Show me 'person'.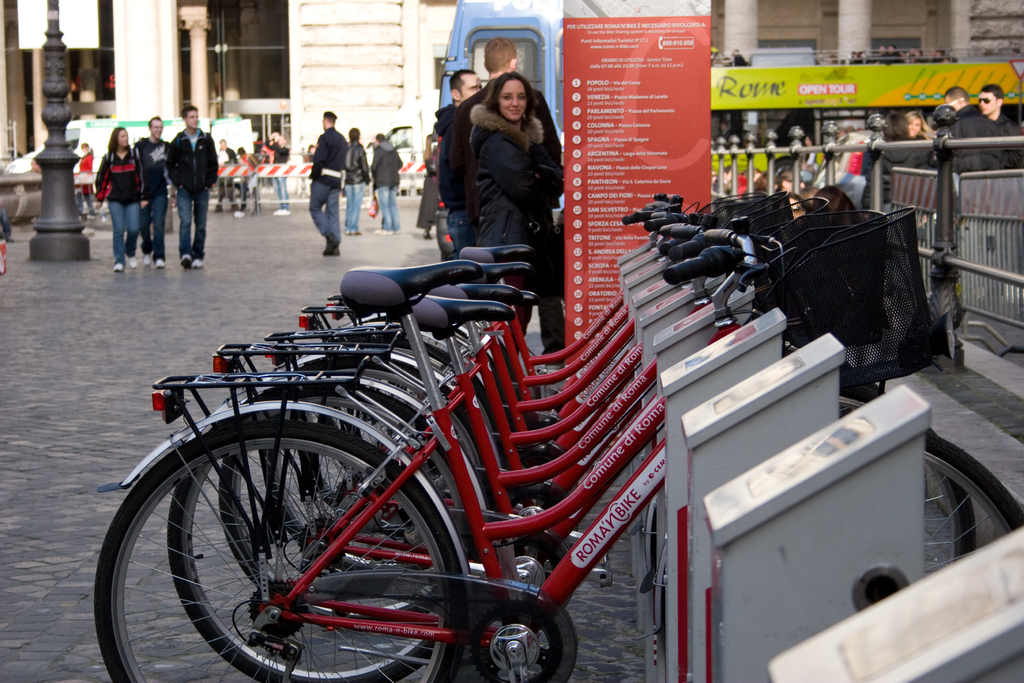
'person' is here: region(308, 110, 349, 255).
